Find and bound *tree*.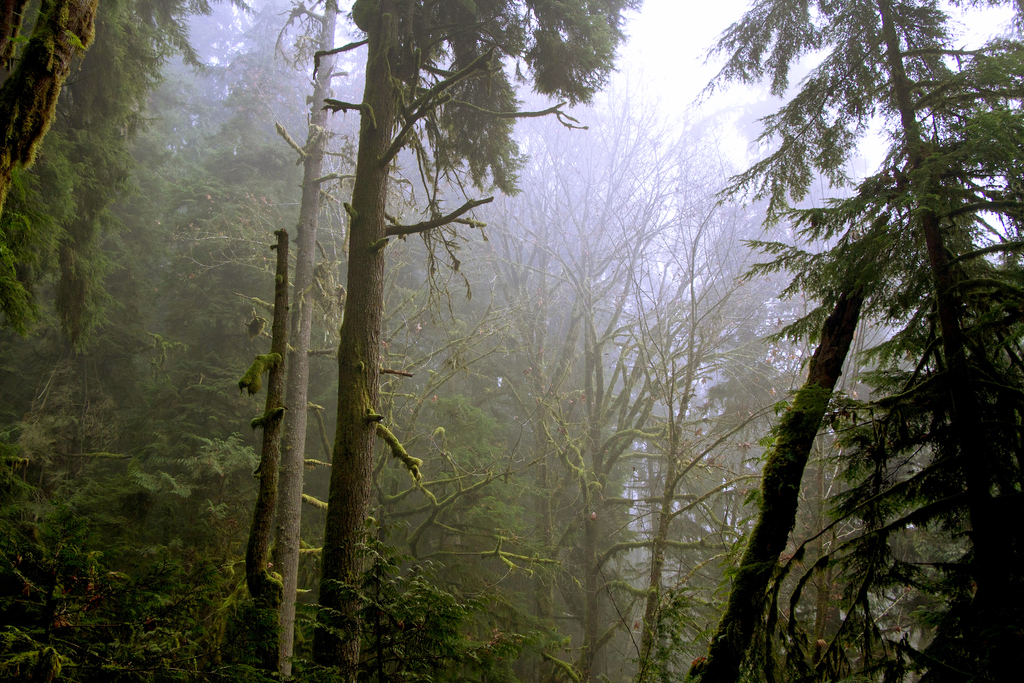
Bound: [700, 29, 989, 607].
